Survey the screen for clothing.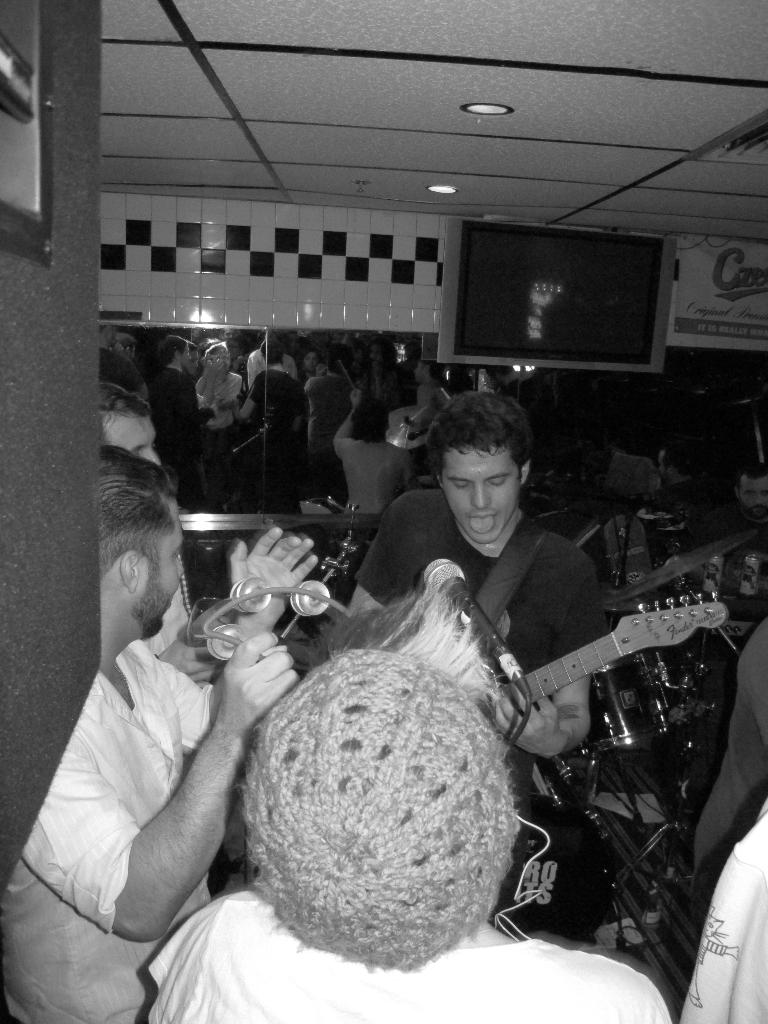
Survey found: [153, 362, 225, 477].
